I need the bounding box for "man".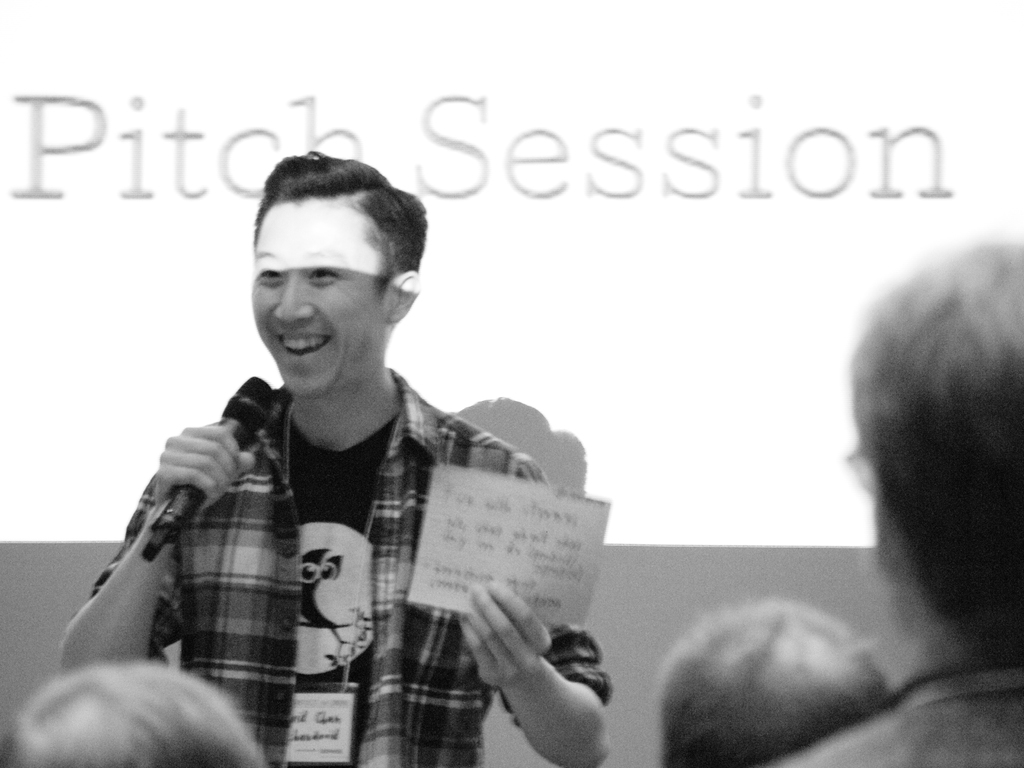
Here it is: bbox=(56, 143, 614, 767).
